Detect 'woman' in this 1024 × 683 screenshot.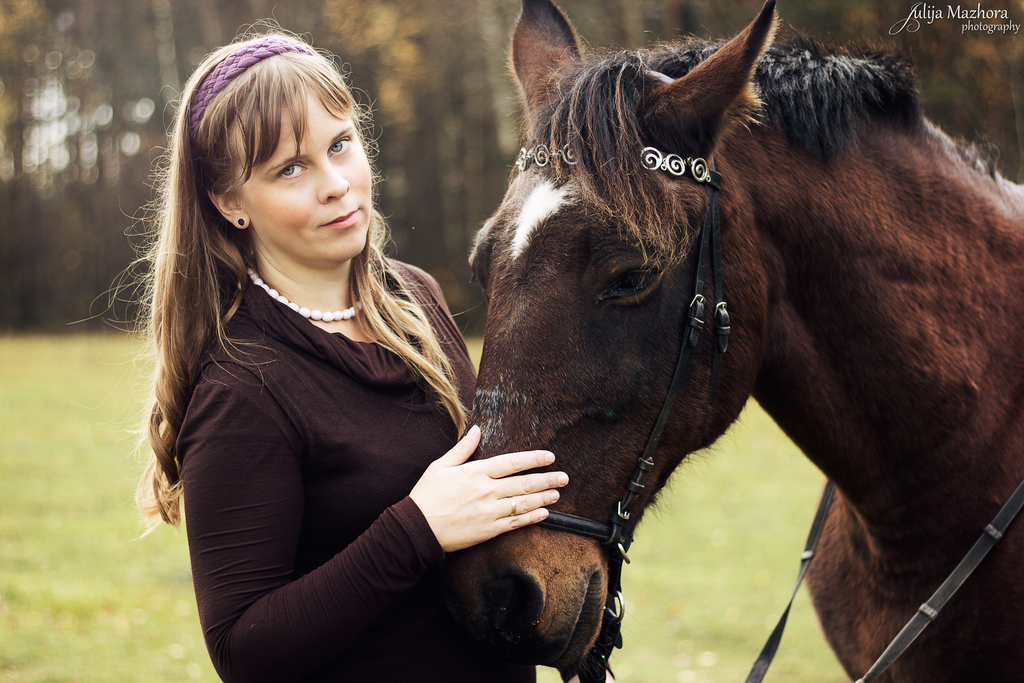
Detection: [63,25,565,682].
